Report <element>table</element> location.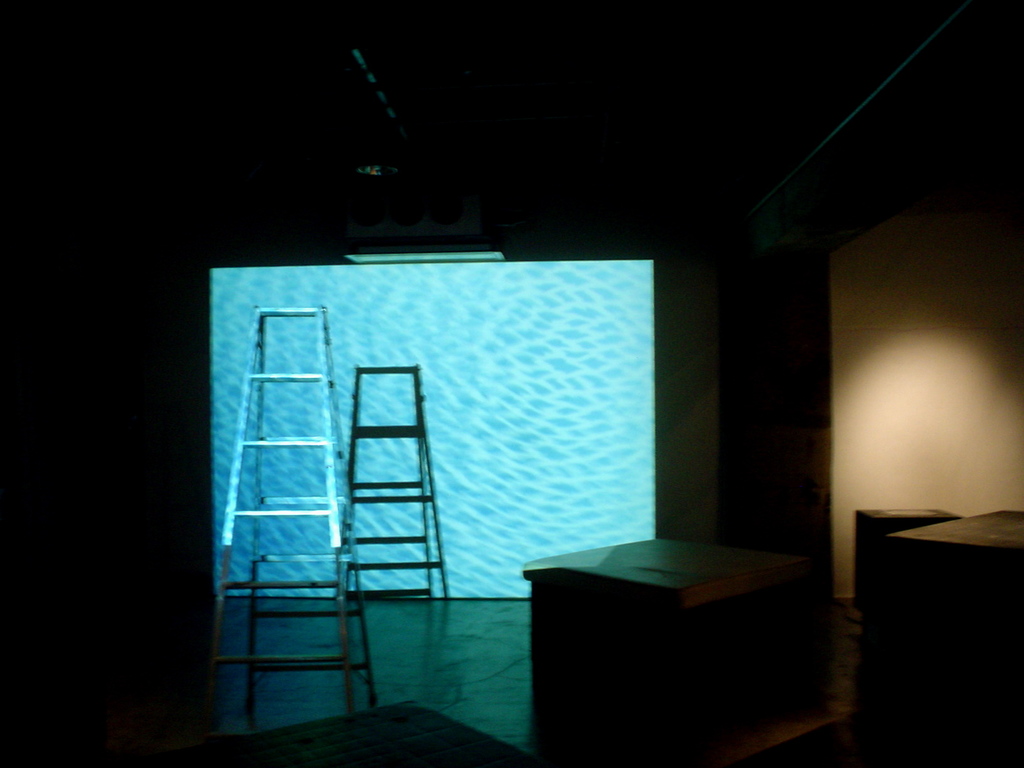
Report: (left=497, top=522, right=842, bottom=755).
